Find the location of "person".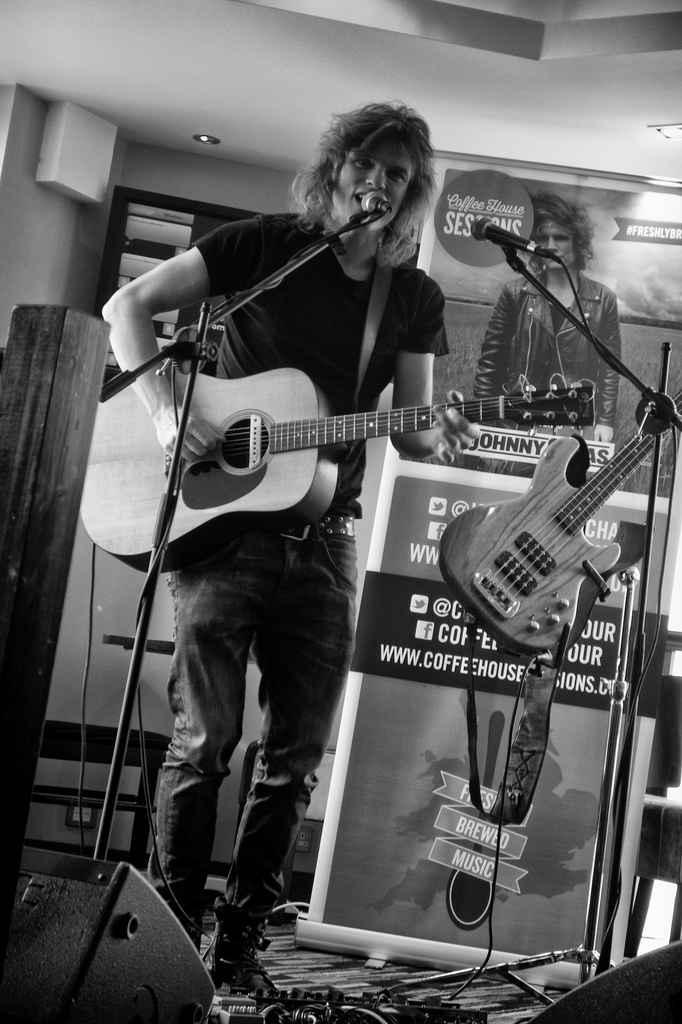
Location: <box>476,198,623,440</box>.
